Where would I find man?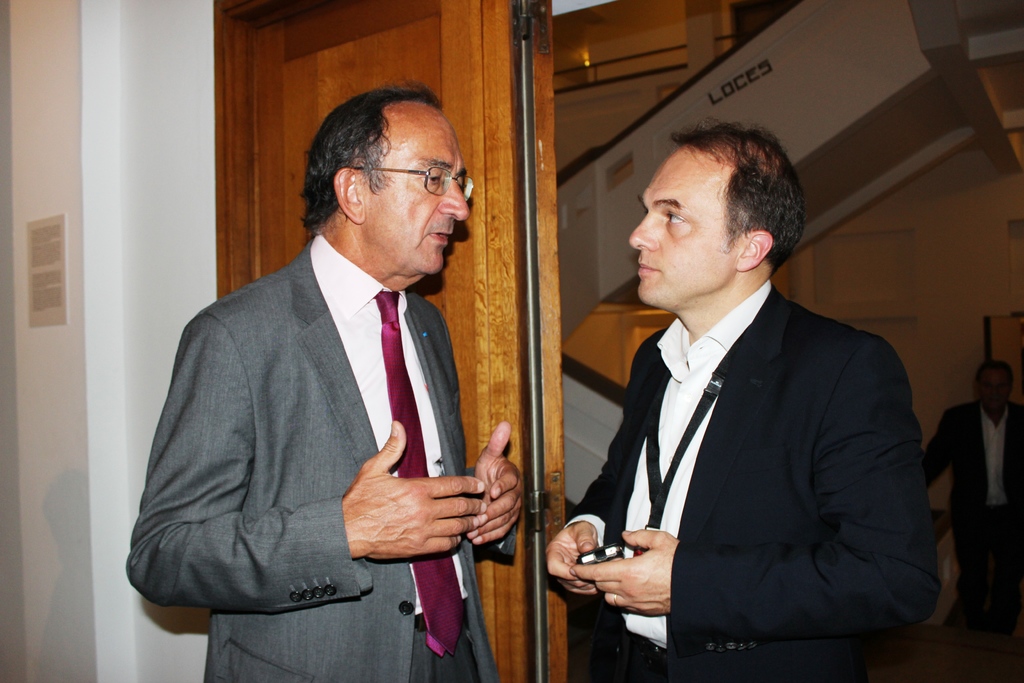
At (926,360,1023,682).
